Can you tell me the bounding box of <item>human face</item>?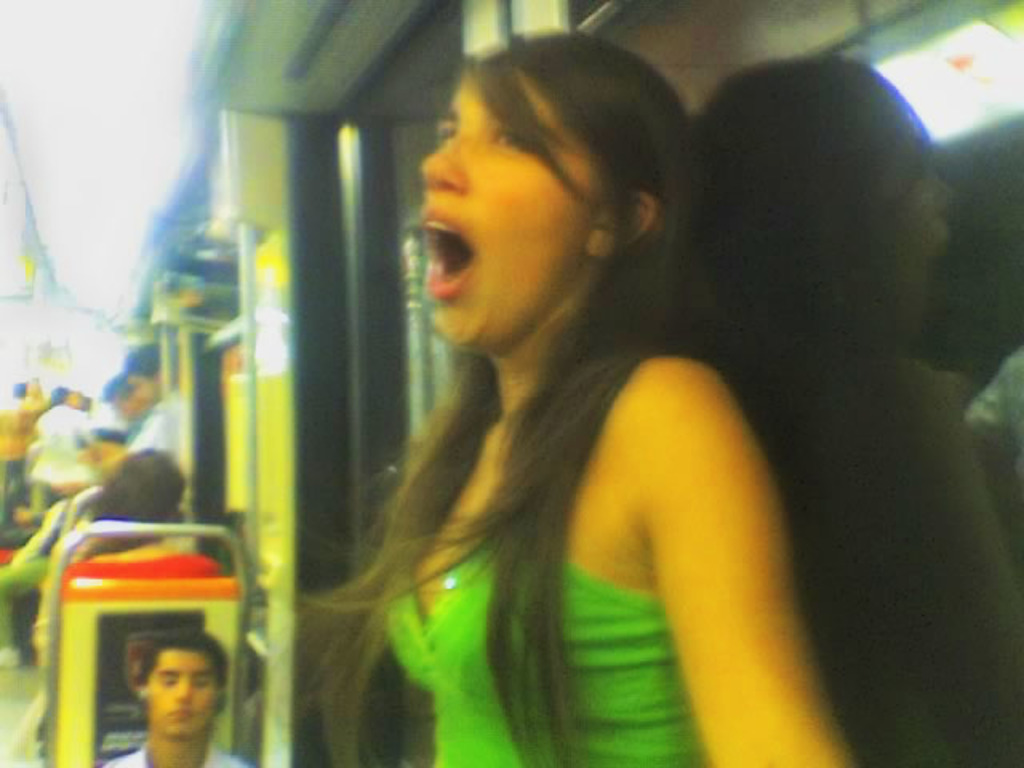
bbox=(418, 70, 579, 347).
